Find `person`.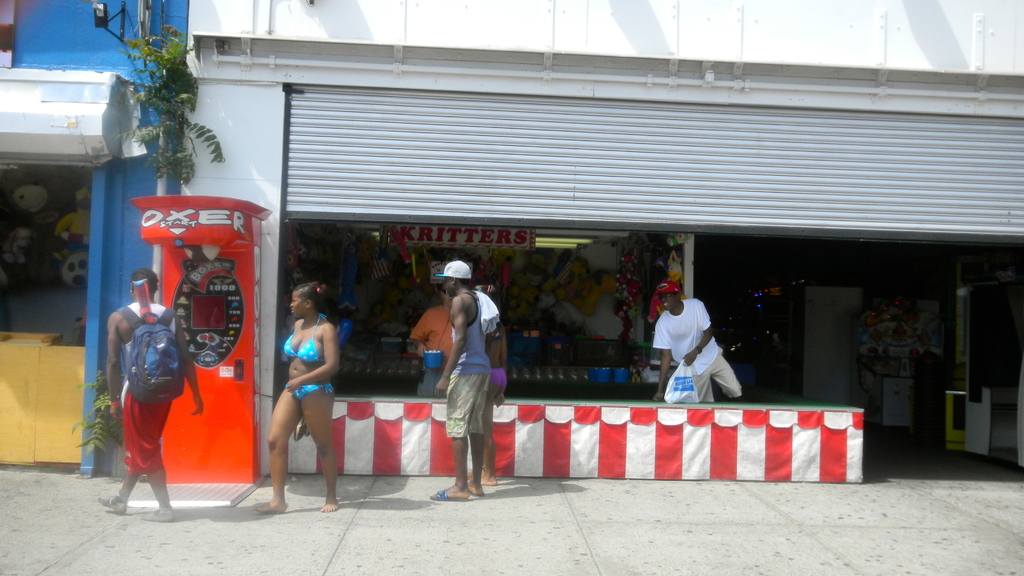
(435, 250, 504, 498).
